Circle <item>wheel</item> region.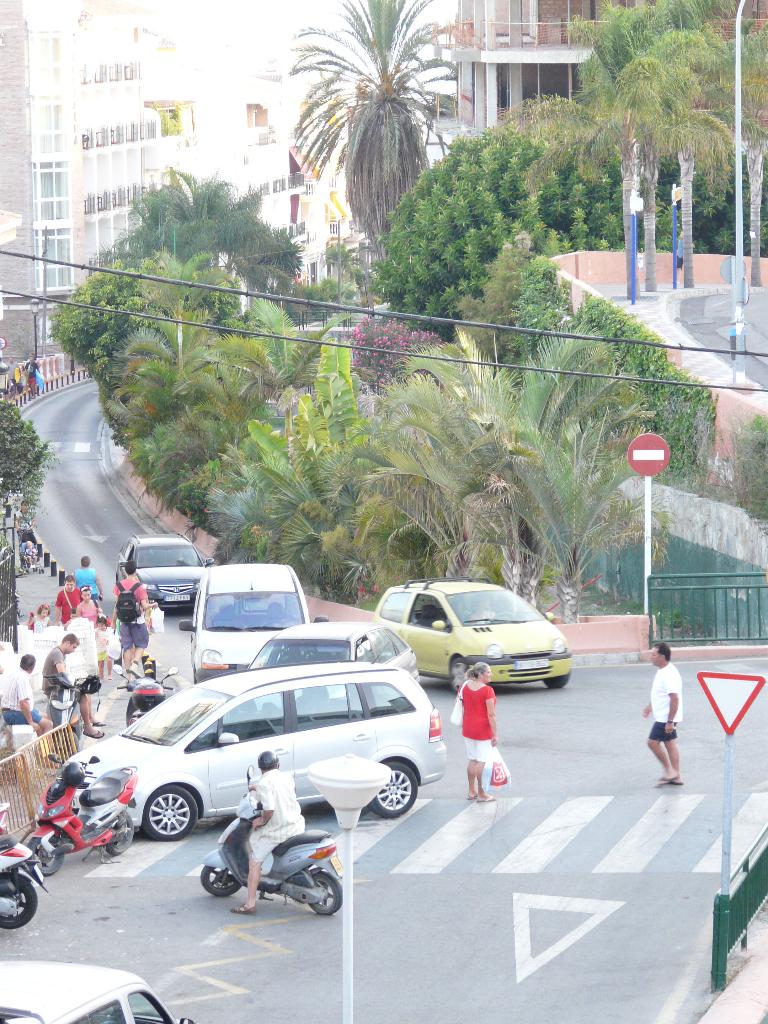
Region: detection(0, 885, 36, 927).
